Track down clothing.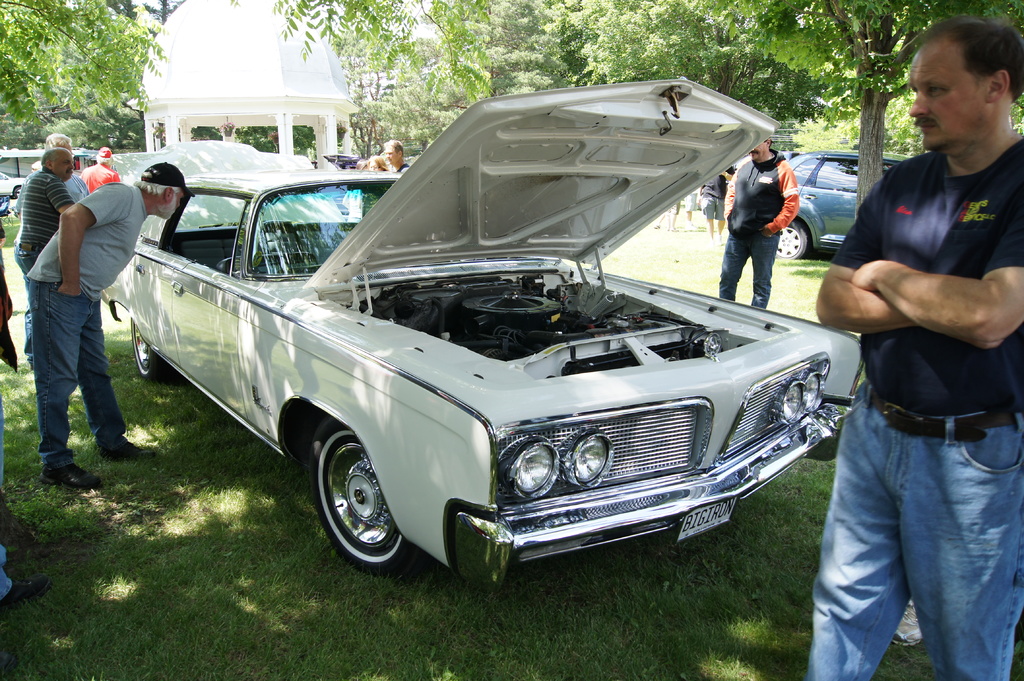
Tracked to [397,161,406,173].
